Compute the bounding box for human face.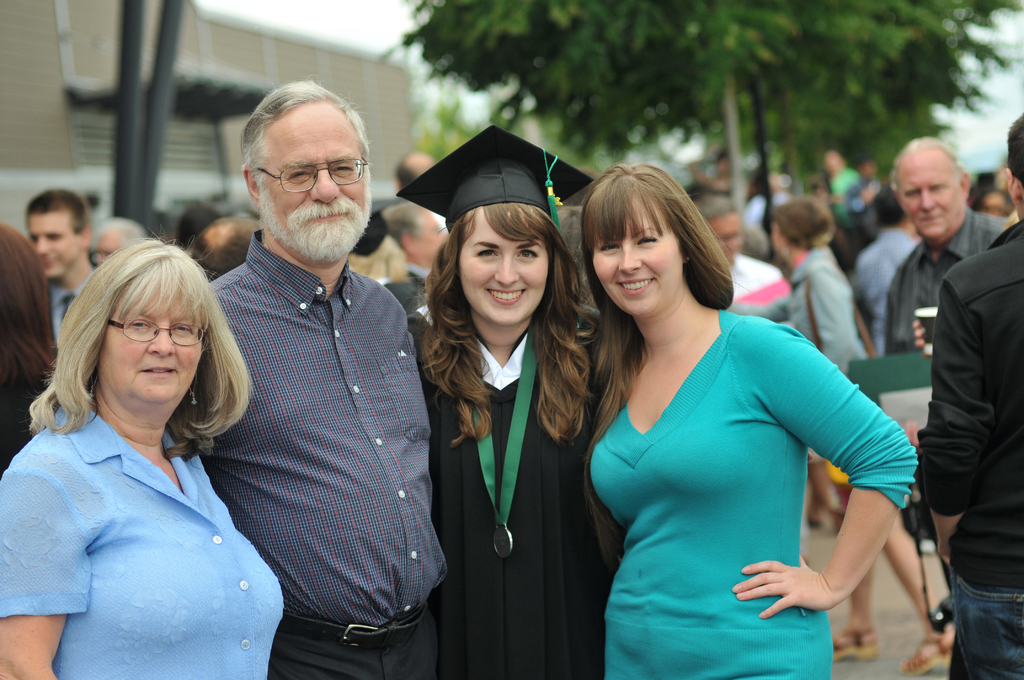
select_region(591, 186, 685, 307).
